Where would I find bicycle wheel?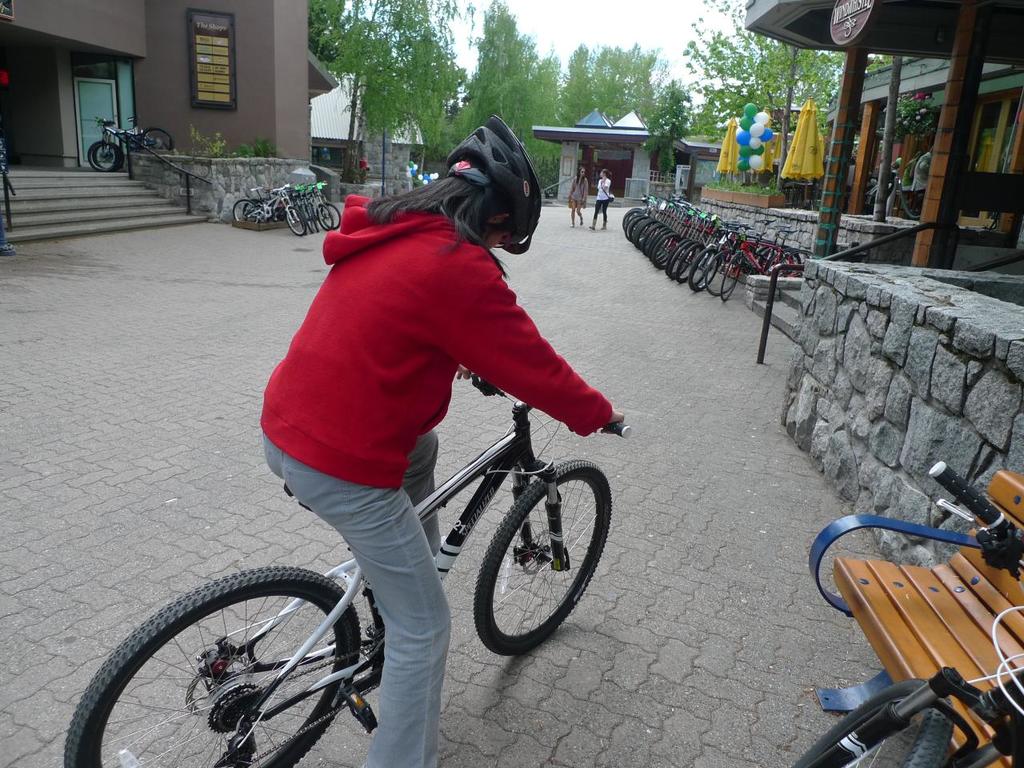
At x1=87, y1=142, x2=115, y2=166.
